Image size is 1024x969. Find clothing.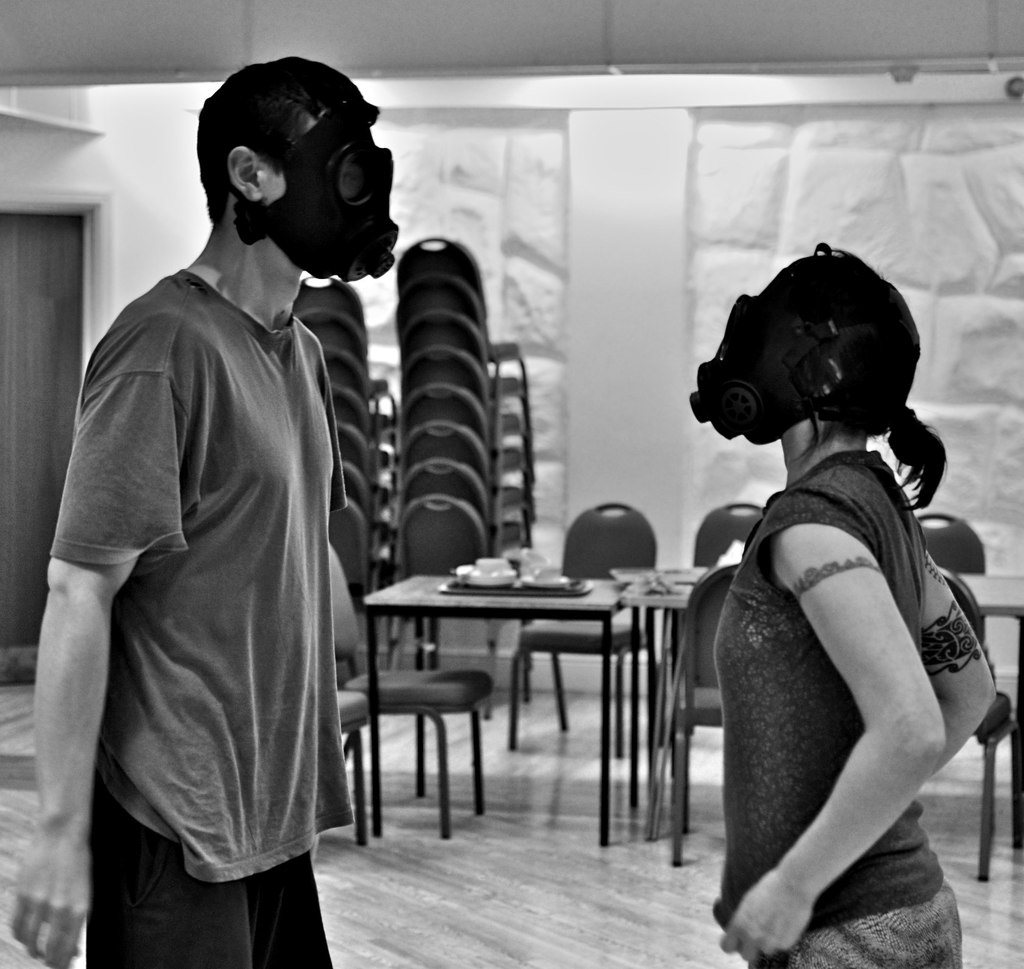
(x1=45, y1=154, x2=389, y2=947).
